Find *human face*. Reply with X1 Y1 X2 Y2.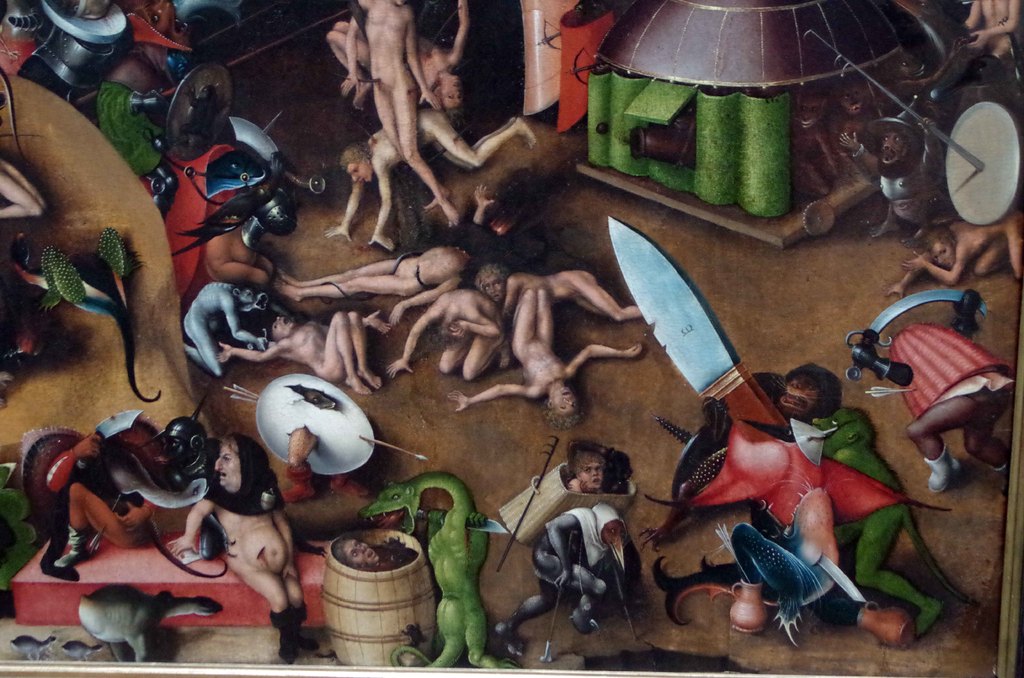
272 317 293 336.
